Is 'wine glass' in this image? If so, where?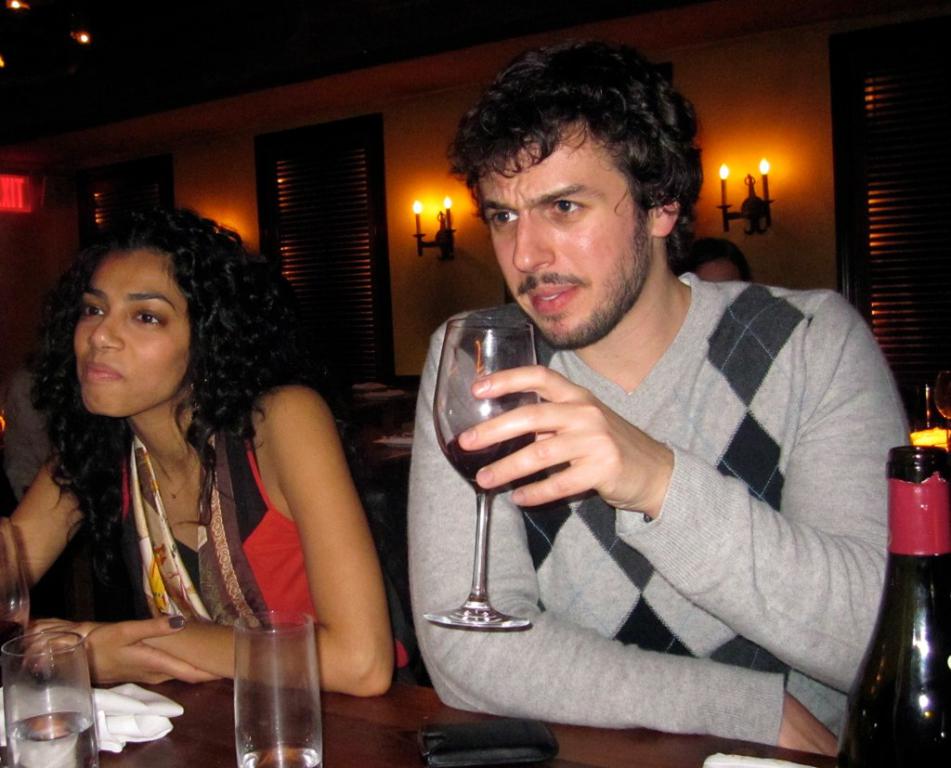
Yes, at 422:317:539:623.
